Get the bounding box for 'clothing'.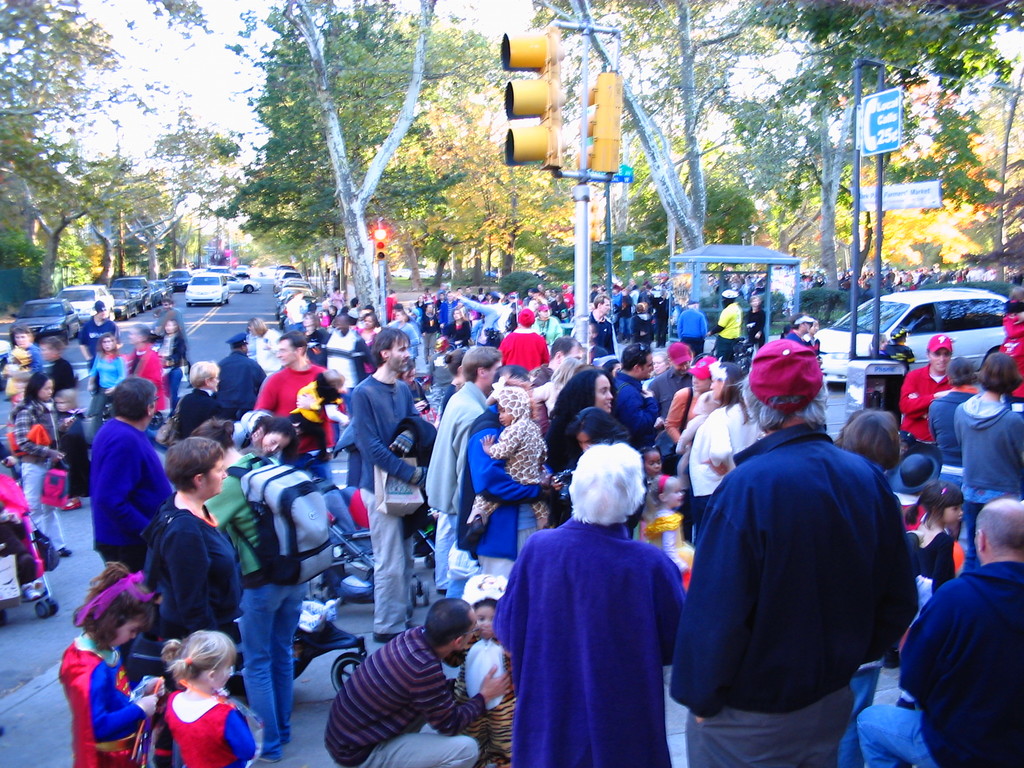
882,339,913,358.
